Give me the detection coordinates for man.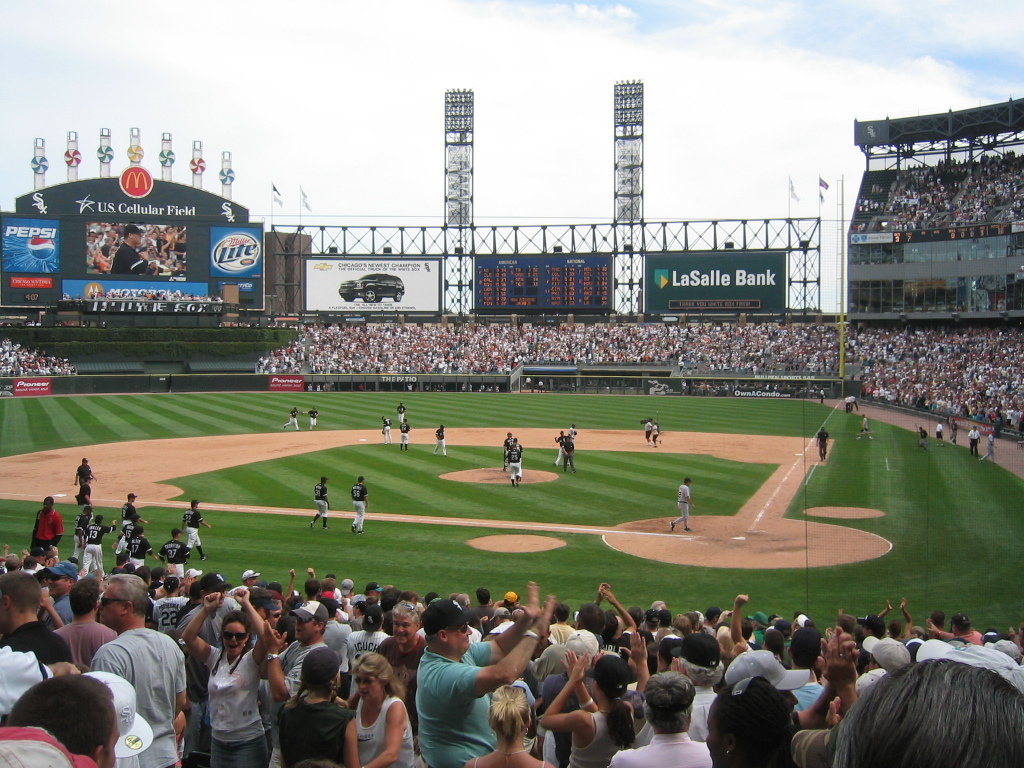
<box>76,456,101,485</box>.
